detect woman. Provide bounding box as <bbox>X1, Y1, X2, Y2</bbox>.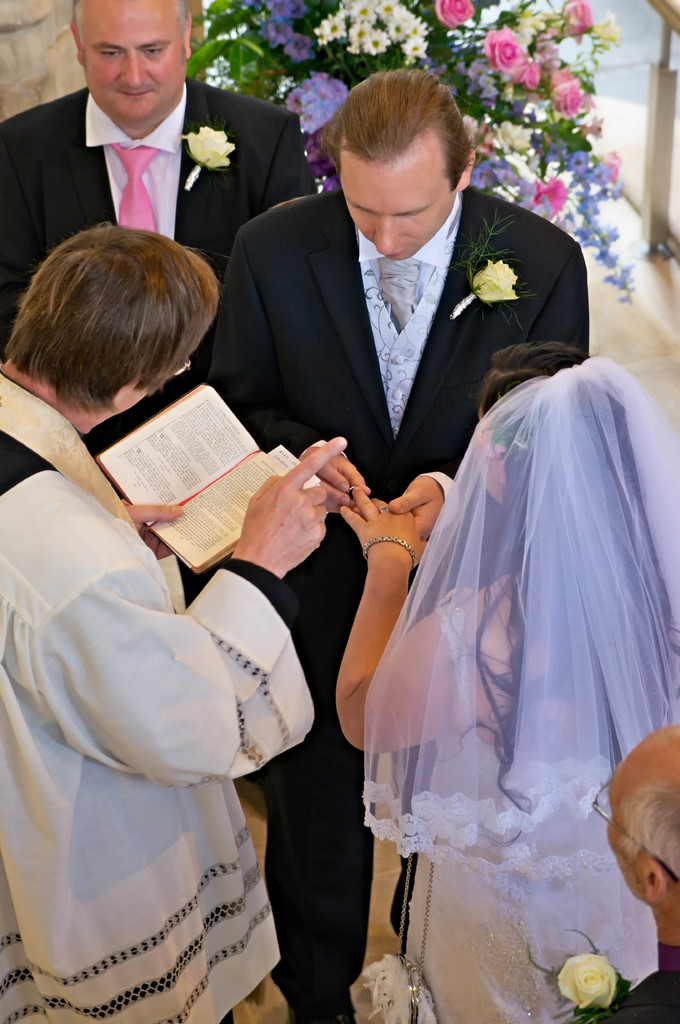
<bbox>326, 344, 679, 1017</bbox>.
